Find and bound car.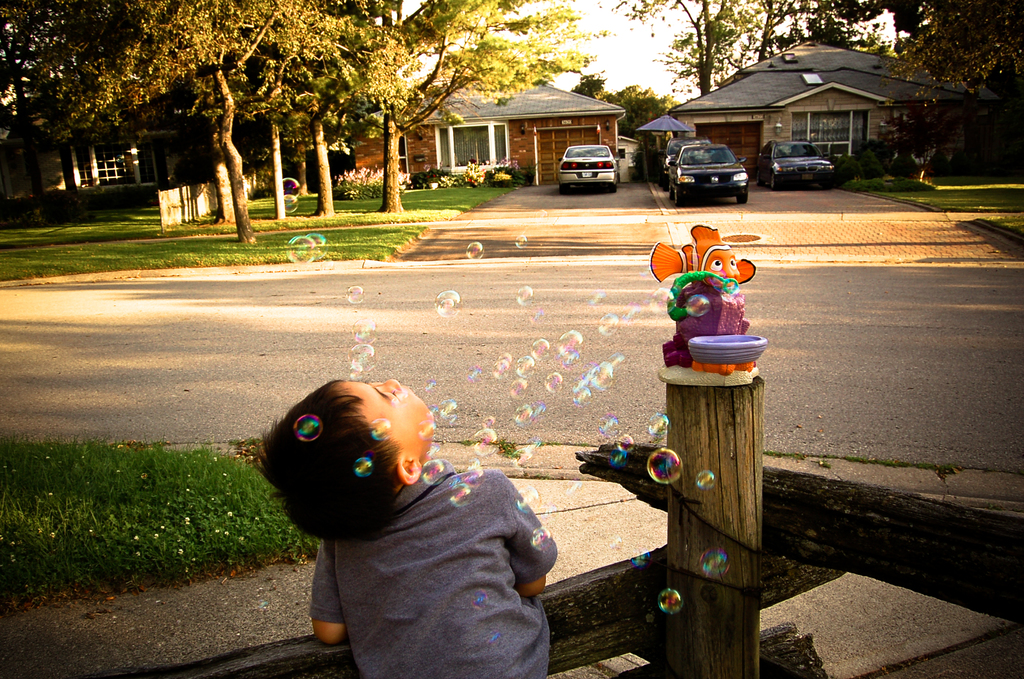
Bound: (556,143,624,193).
